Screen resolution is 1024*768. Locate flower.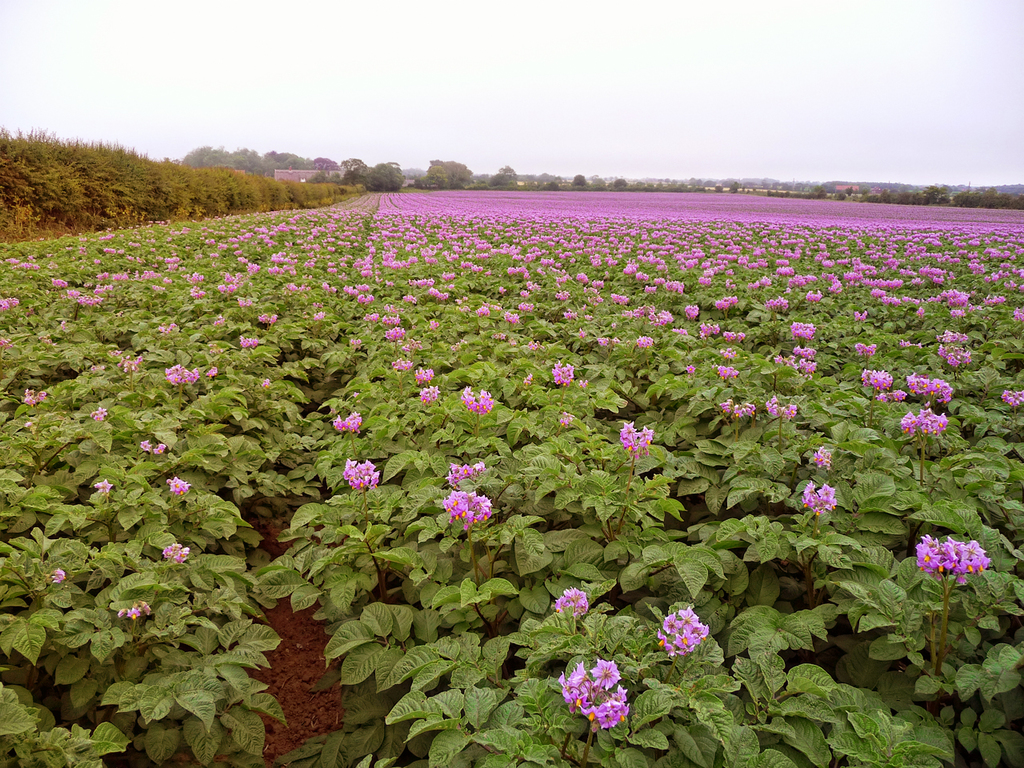
<bbox>344, 458, 380, 488</bbox>.
